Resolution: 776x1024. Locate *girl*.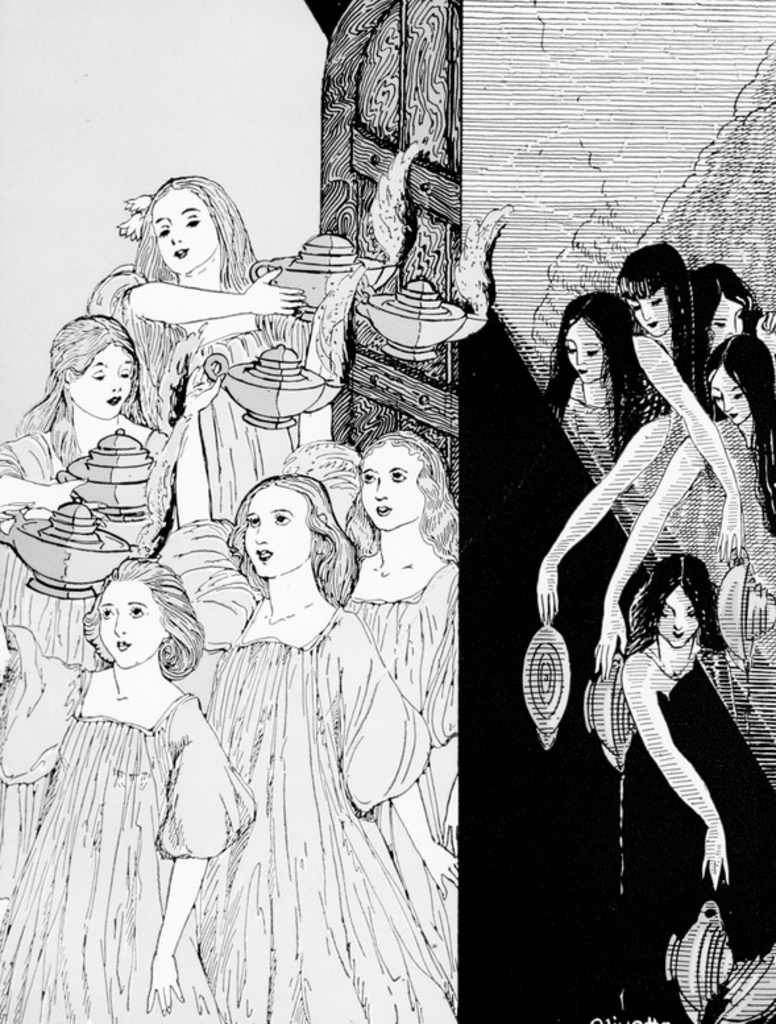
x1=538 y1=241 x2=775 y2=1020.
